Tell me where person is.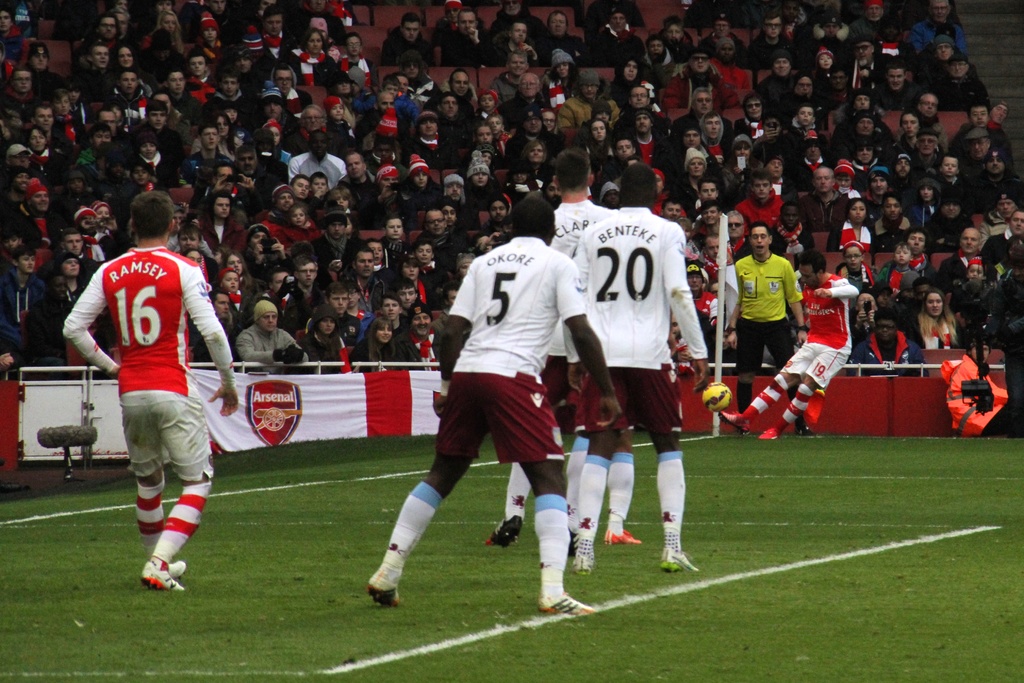
person is at 365, 193, 634, 619.
